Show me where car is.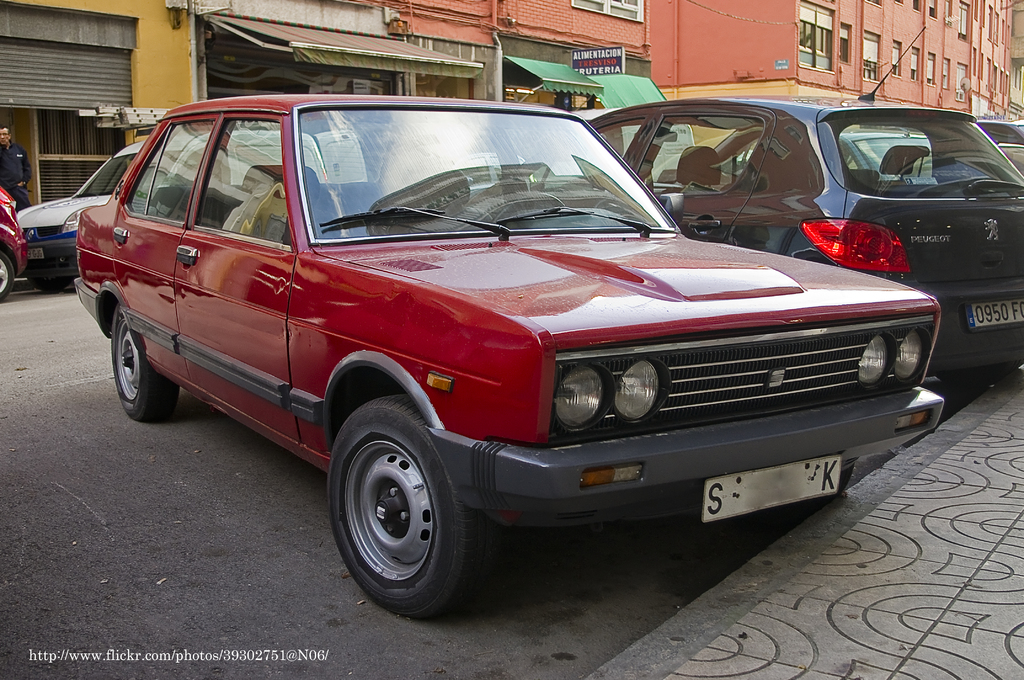
car is at pyautogui.locateOnScreen(972, 118, 1023, 174).
